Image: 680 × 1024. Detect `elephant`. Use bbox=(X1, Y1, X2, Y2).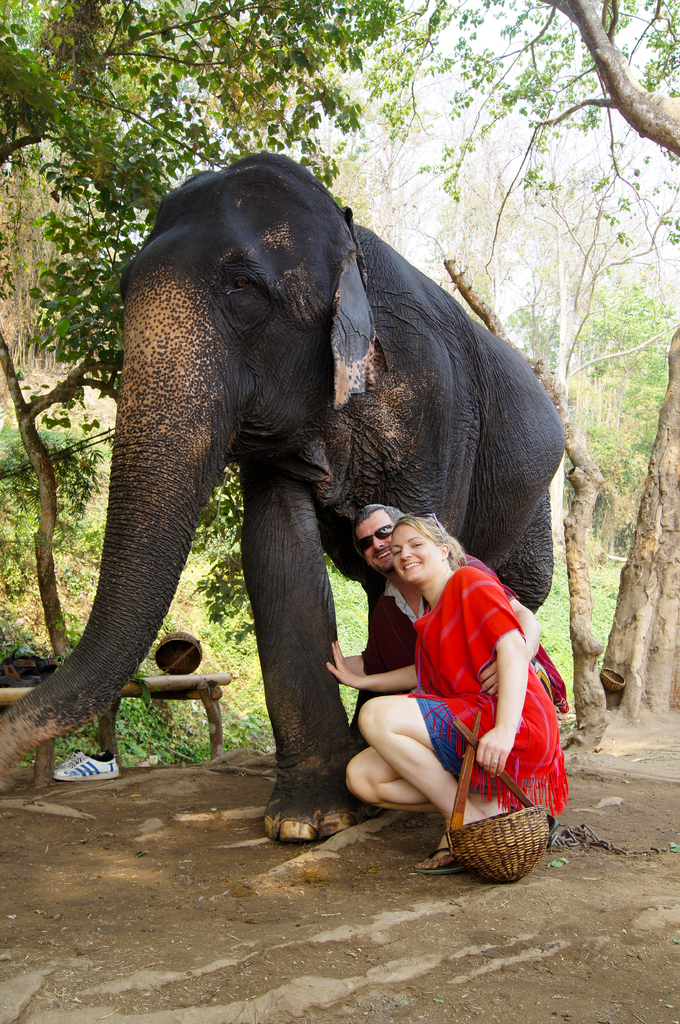
bbox=(34, 166, 571, 845).
